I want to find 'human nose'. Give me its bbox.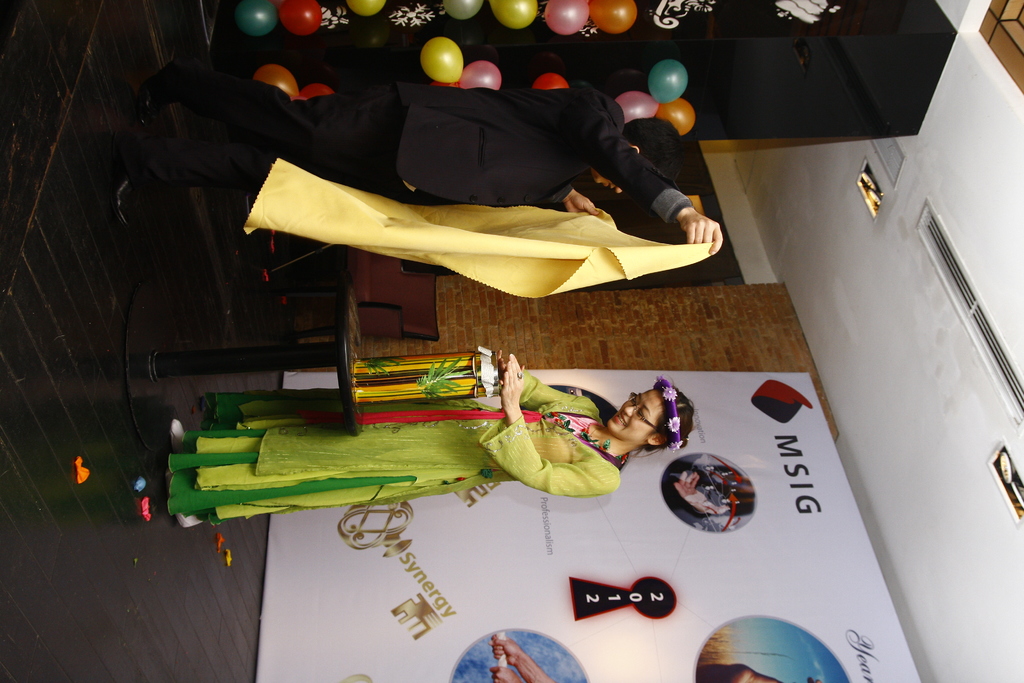
region(625, 403, 637, 413).
